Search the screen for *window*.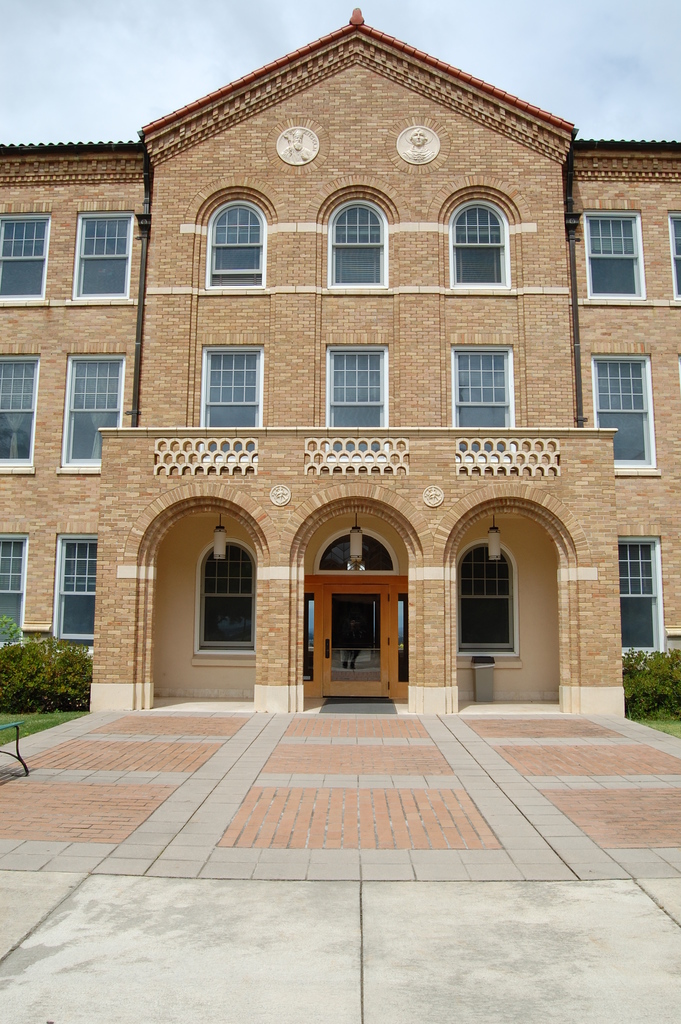
Found at {"left": 0, "top": 349, "right": 56, "bottom": 477}.
